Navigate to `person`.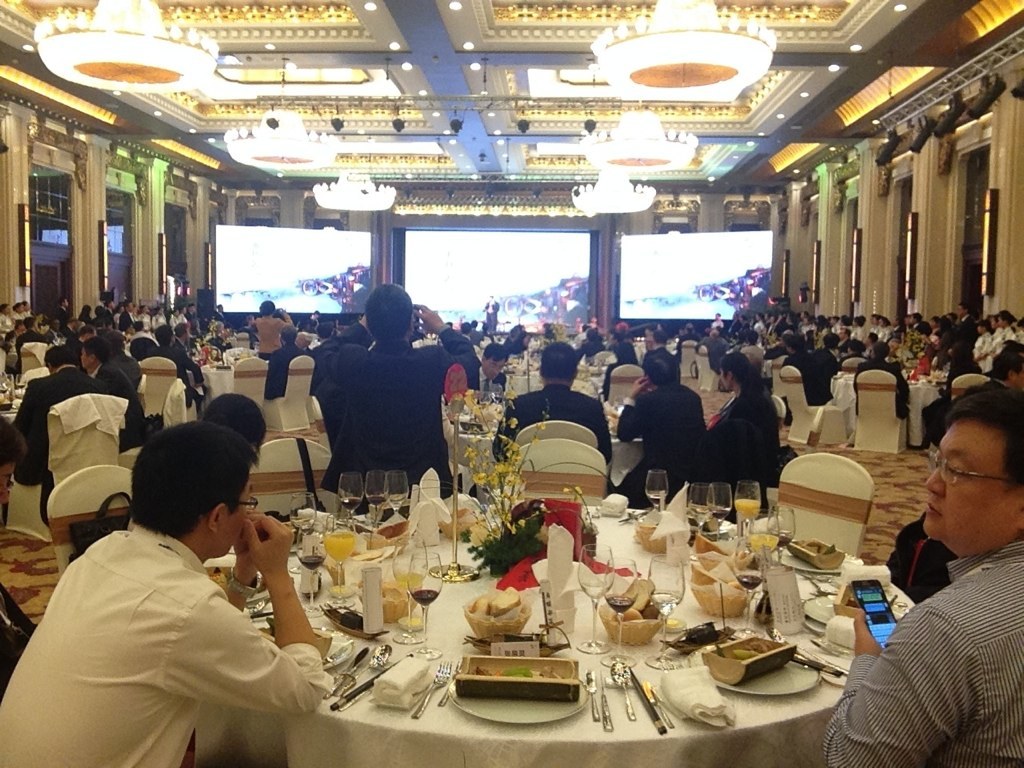
Navigation target: [681,315,699,335].
